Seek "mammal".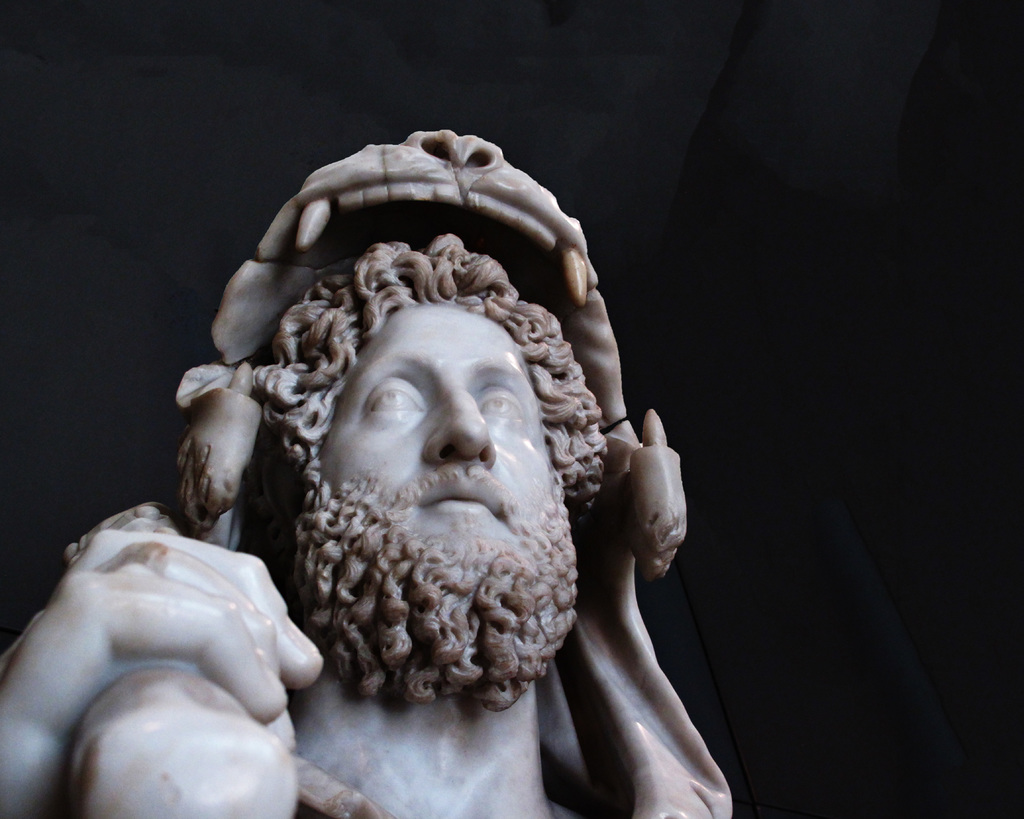
x1=83, y1=158, x2=799, y2=777.
